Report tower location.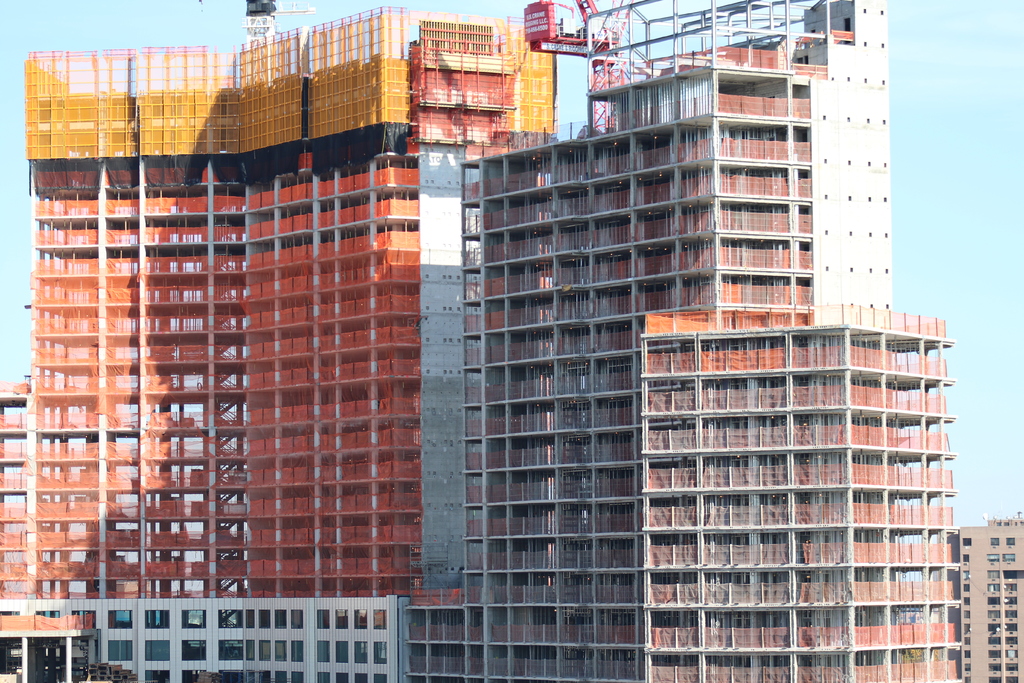
Report: locate(19, 21, 881, 663).
